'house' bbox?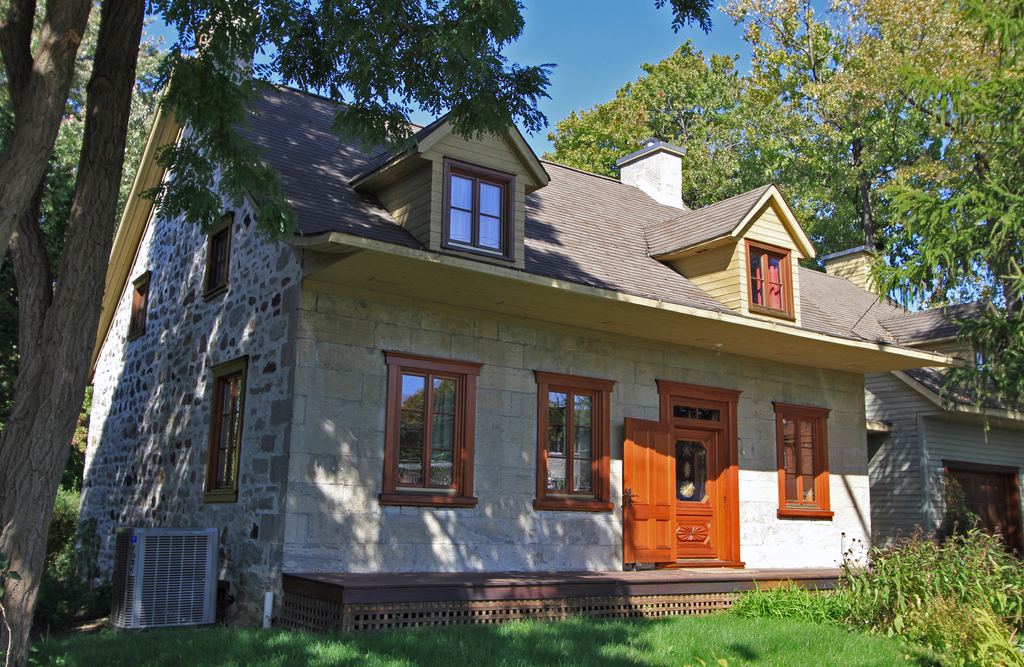
865 361 1023 579
